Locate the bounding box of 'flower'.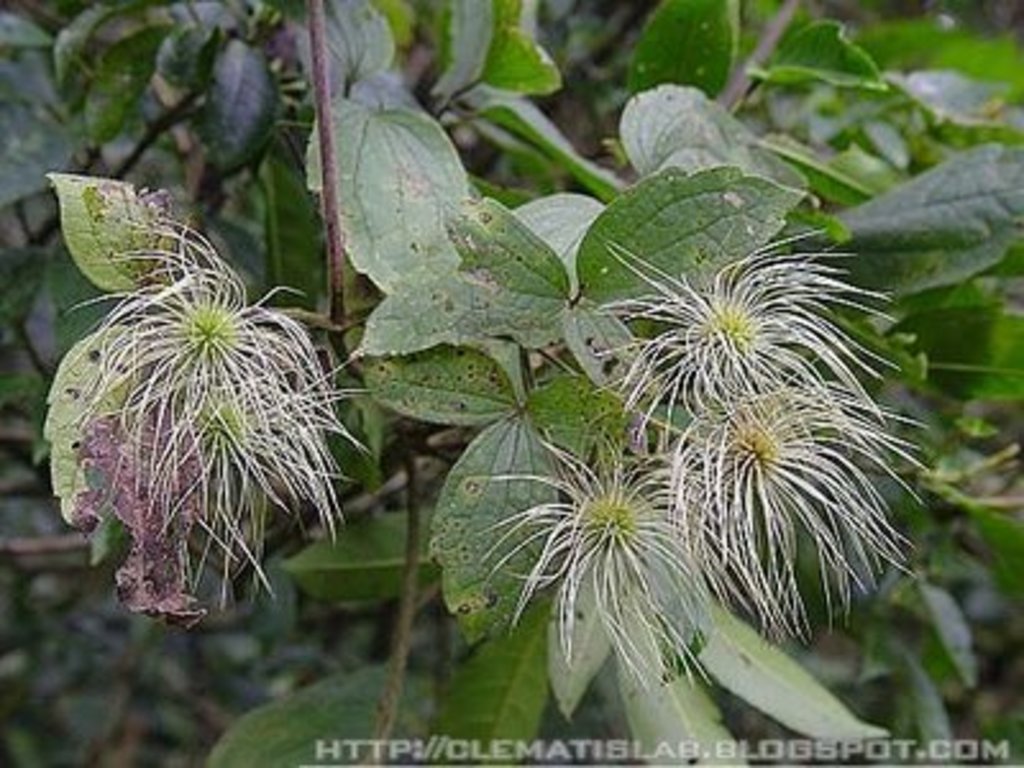
Bounding box: <bbox>594, 228, 899, 448</bbox>.
